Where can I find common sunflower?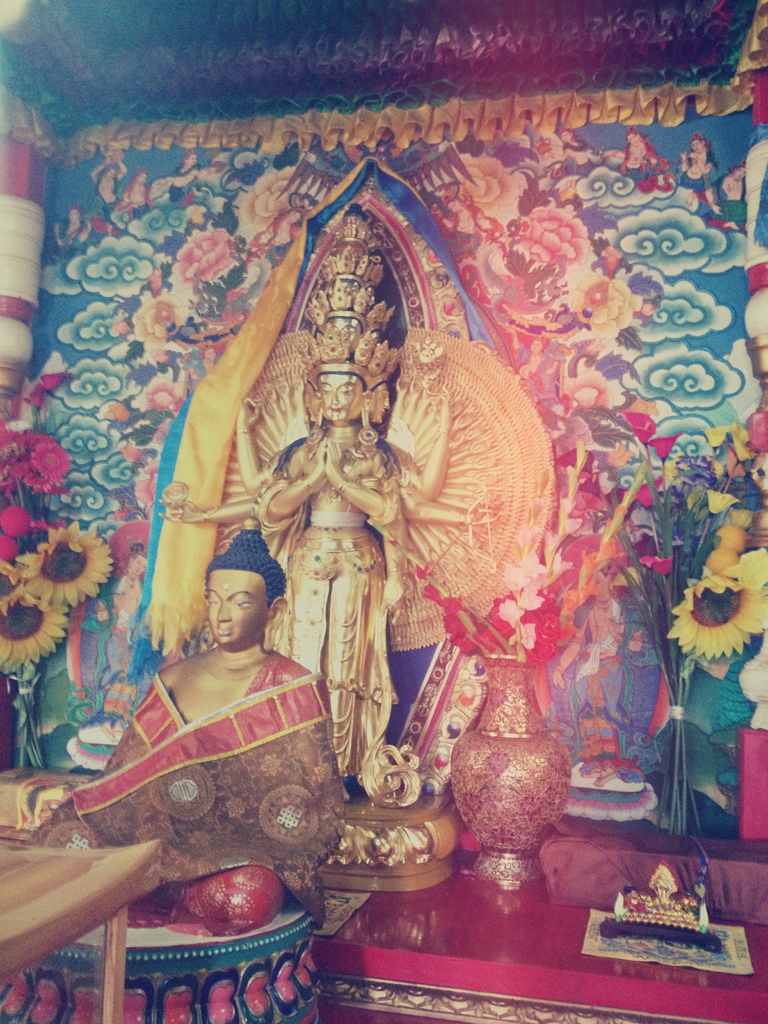
You can find it at left=10, top=520, right=111, bottom=618.
